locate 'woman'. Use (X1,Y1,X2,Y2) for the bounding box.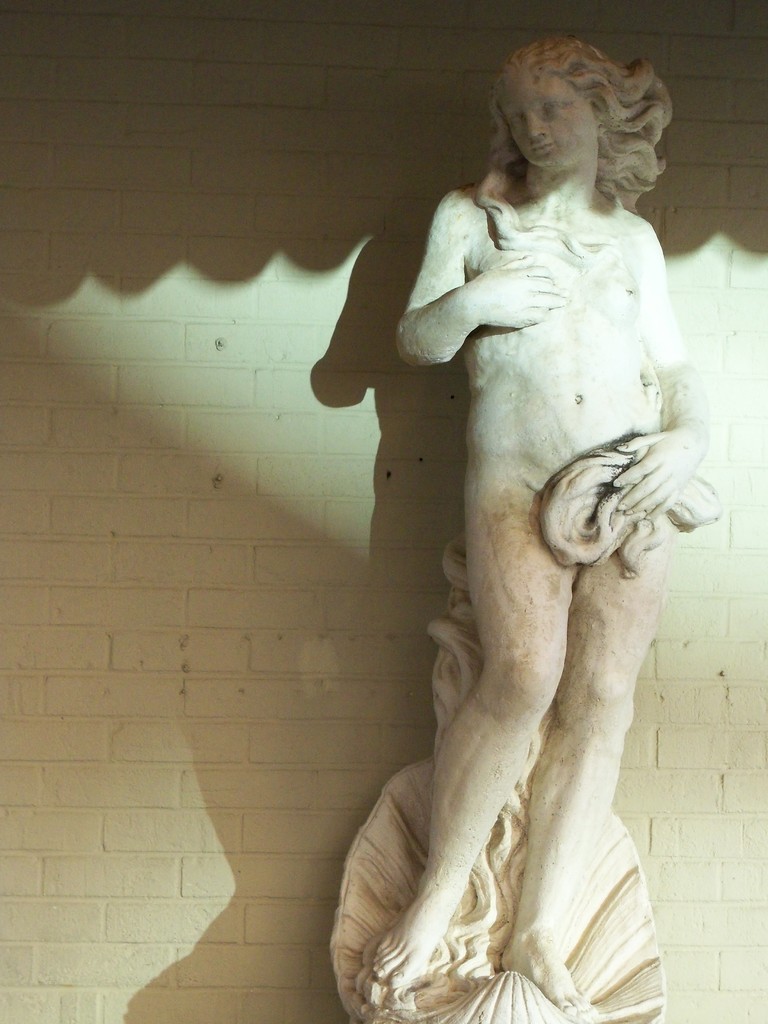
(314,60,749,988).
